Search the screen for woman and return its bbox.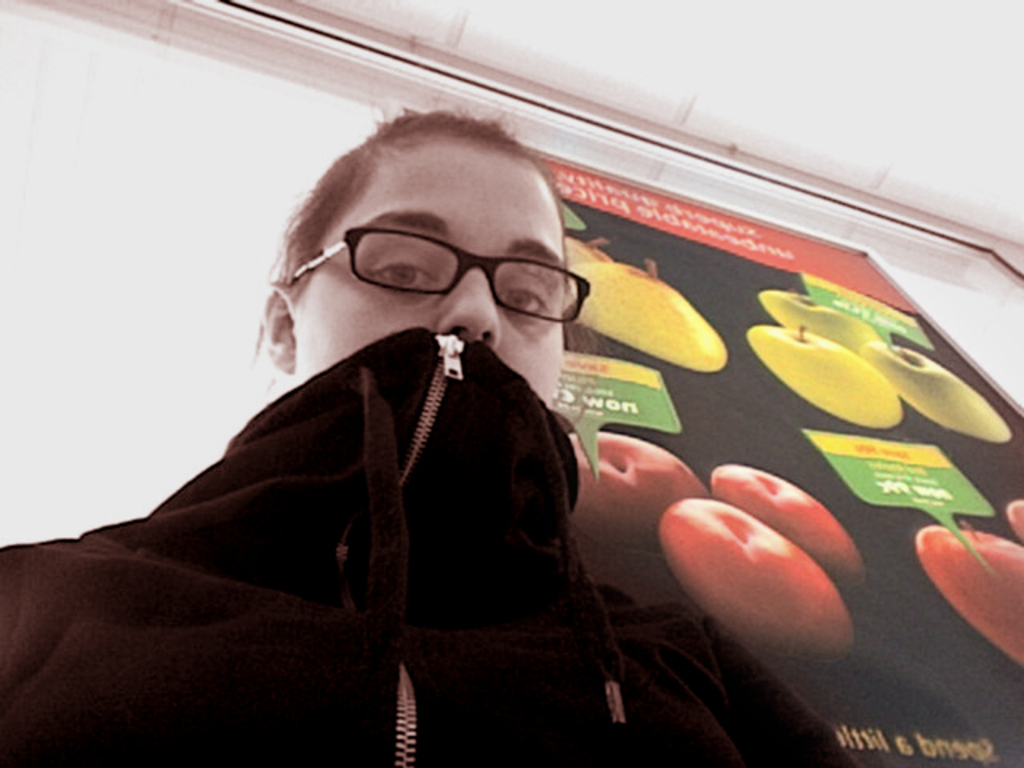
Found: Rect(42, 88, 709, 755).
